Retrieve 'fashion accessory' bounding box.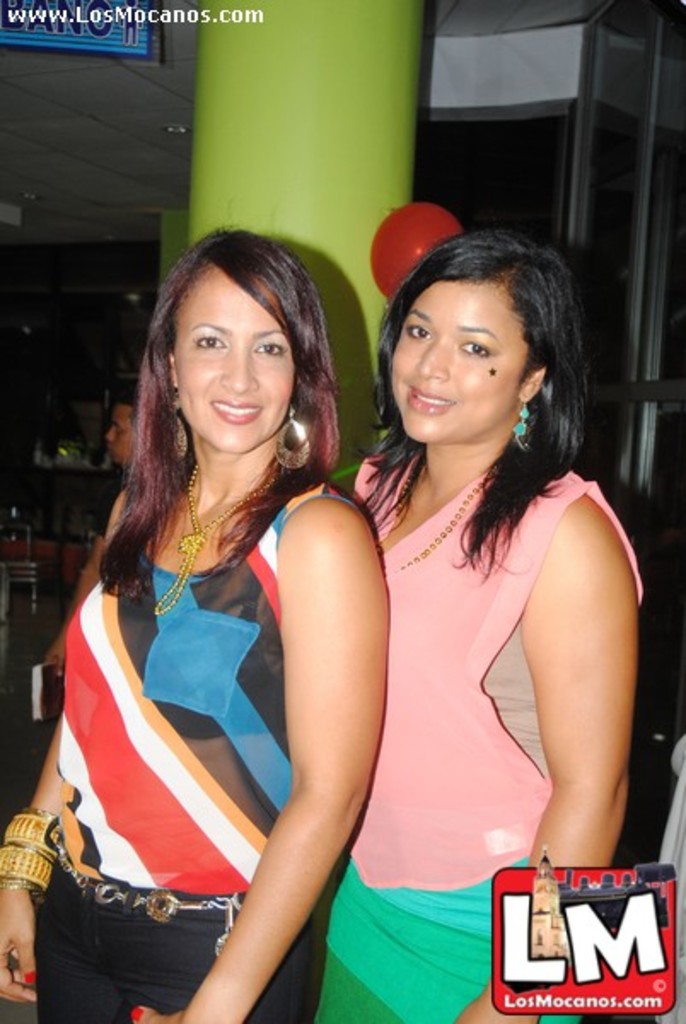
Bounding box: (276, 403, 312, 469).
